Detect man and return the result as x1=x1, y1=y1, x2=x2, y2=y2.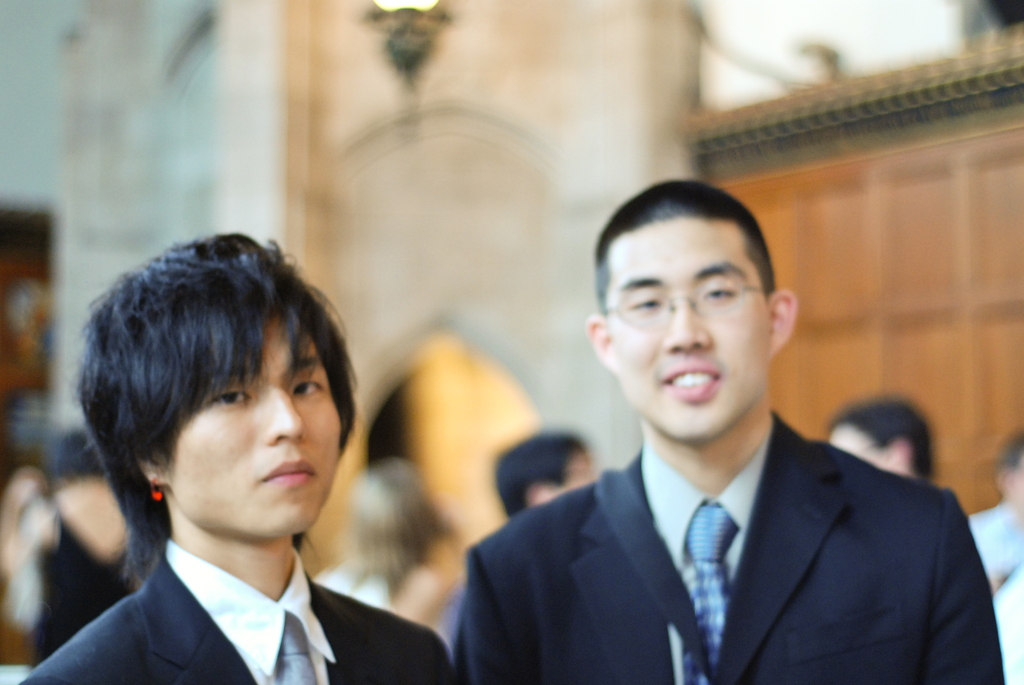
x1=462, y1=198, x2=982, y2=677.
